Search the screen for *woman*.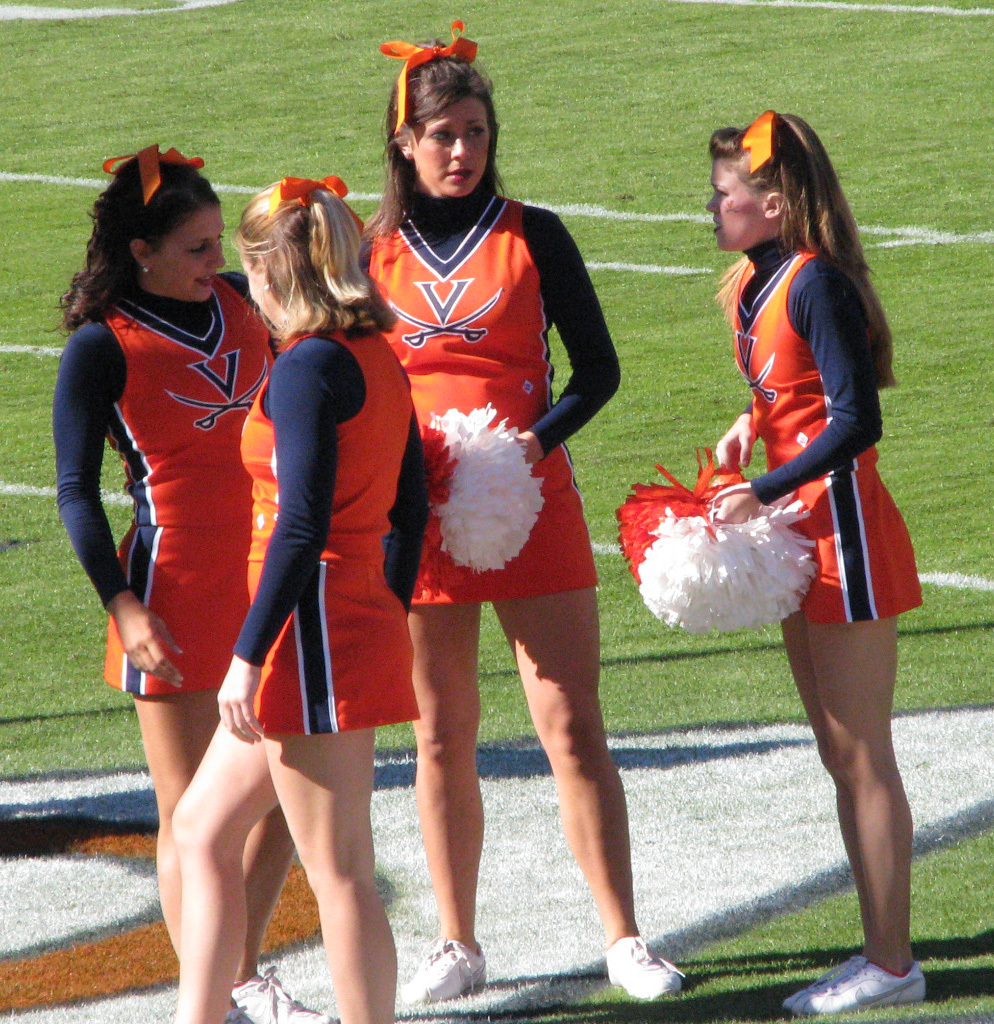
Found at Rect(648, 107, 933, 939).
